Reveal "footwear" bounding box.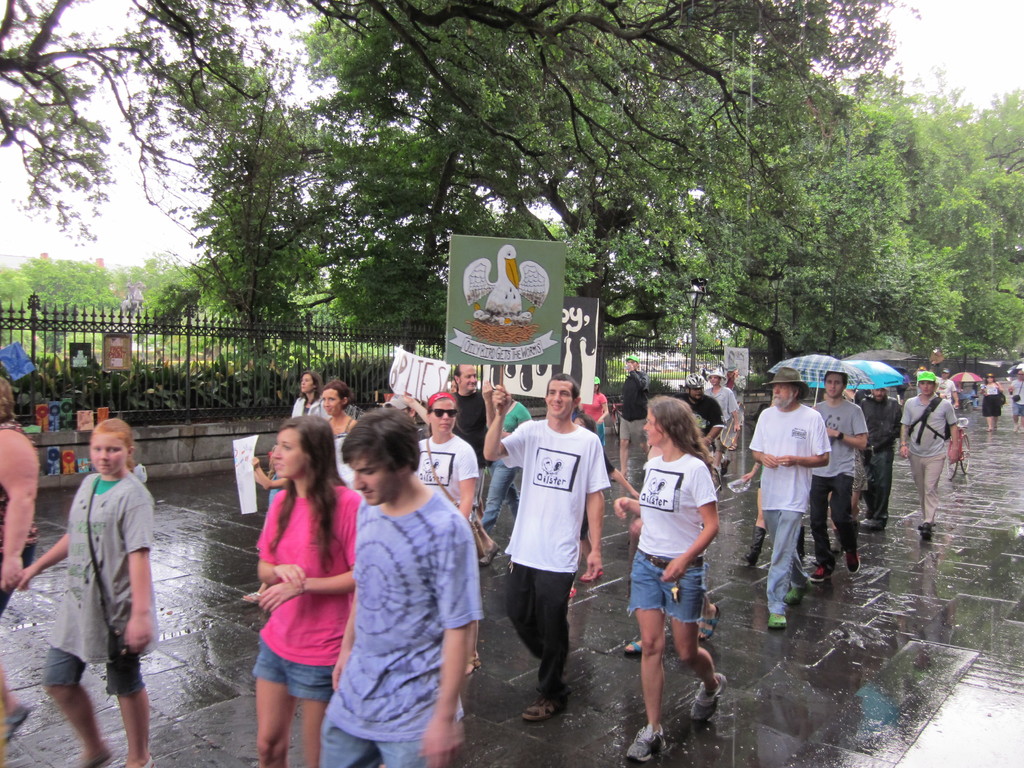
Revealed: (791,527,811,559).
